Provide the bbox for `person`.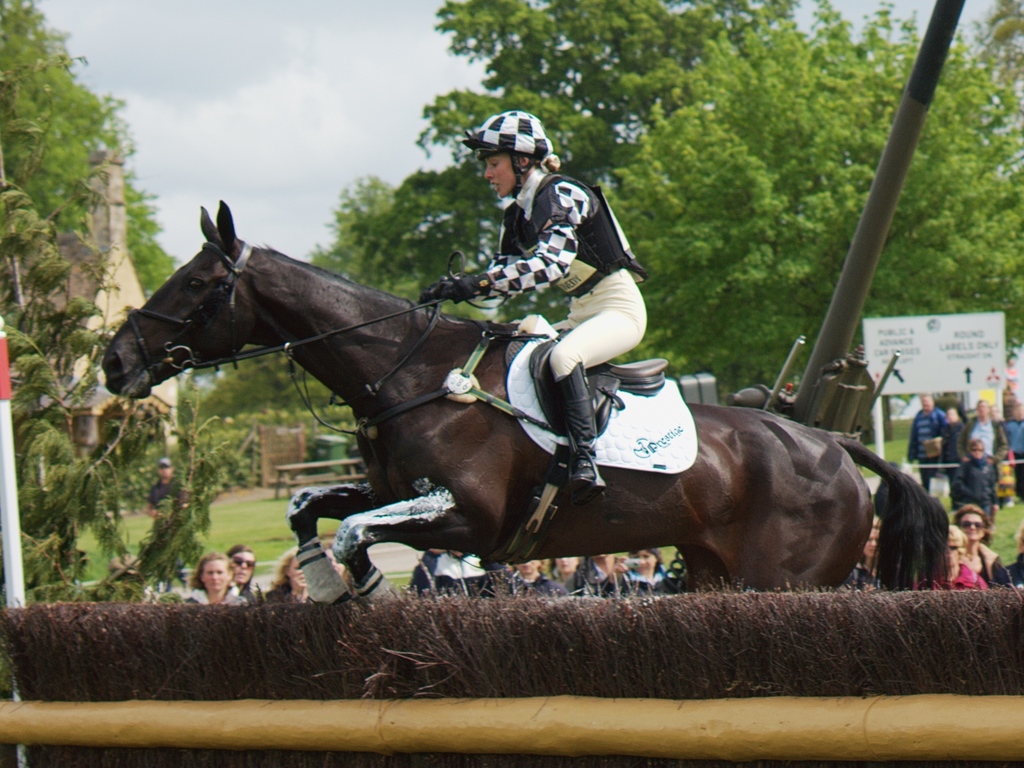
pyautogui.locateOnScreen(1001, 397, 1020, 499).
